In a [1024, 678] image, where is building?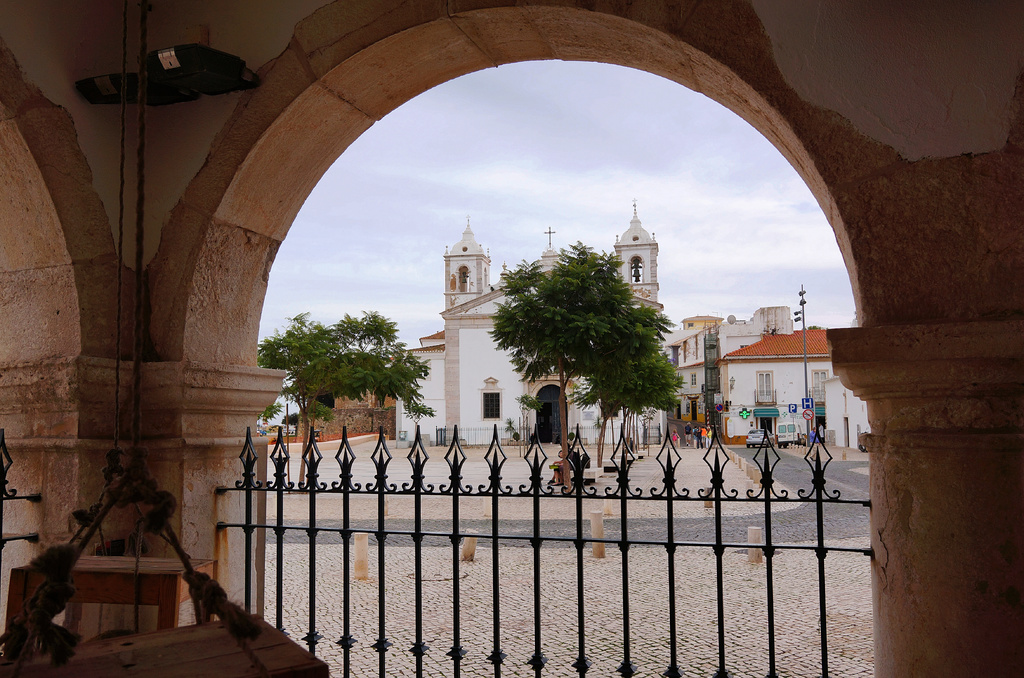
select_region(666, 311, 721, 369).
